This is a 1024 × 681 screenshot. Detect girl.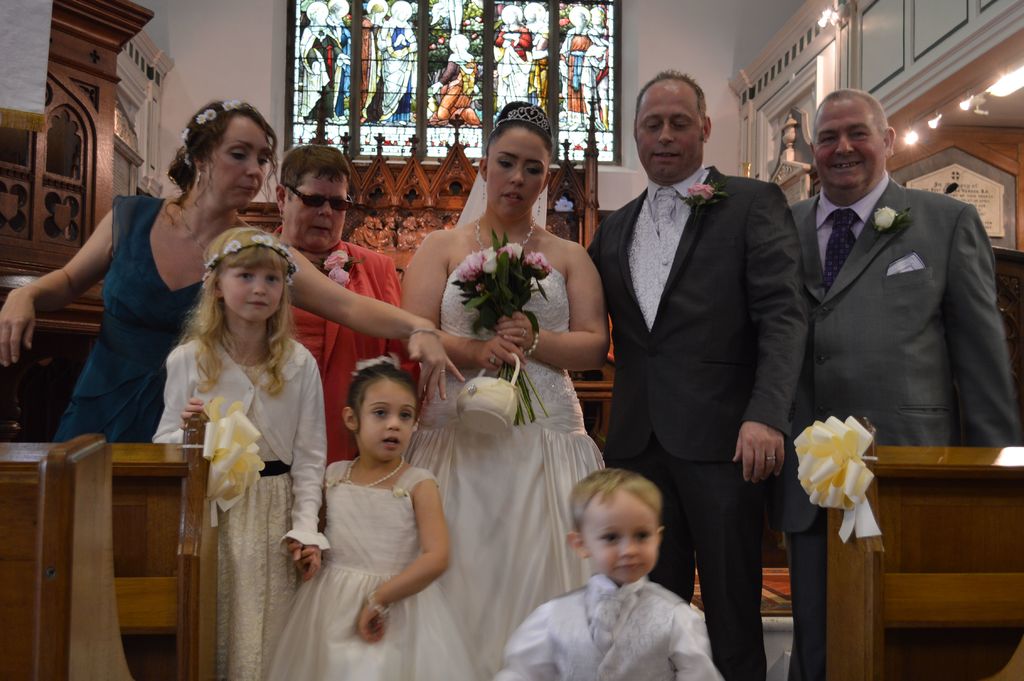
{"left": 152, "top": 227, "right": 326, "bottom": 680}.
